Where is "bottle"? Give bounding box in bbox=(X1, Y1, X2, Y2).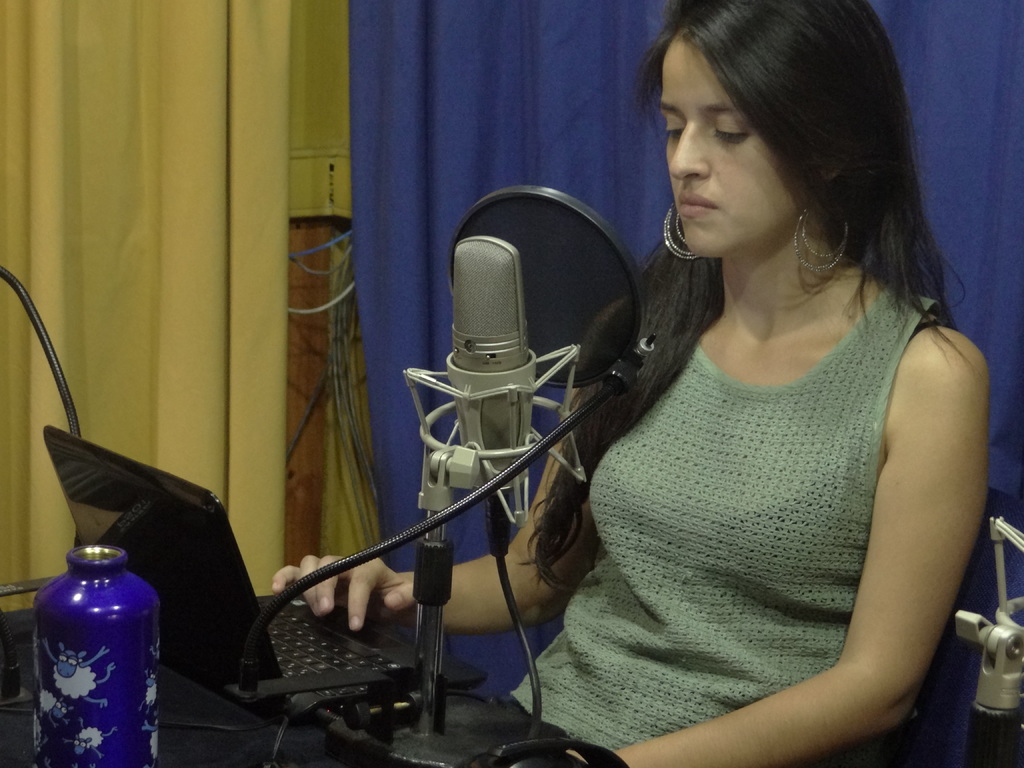
bbox=(35, 545, 162, 767).
